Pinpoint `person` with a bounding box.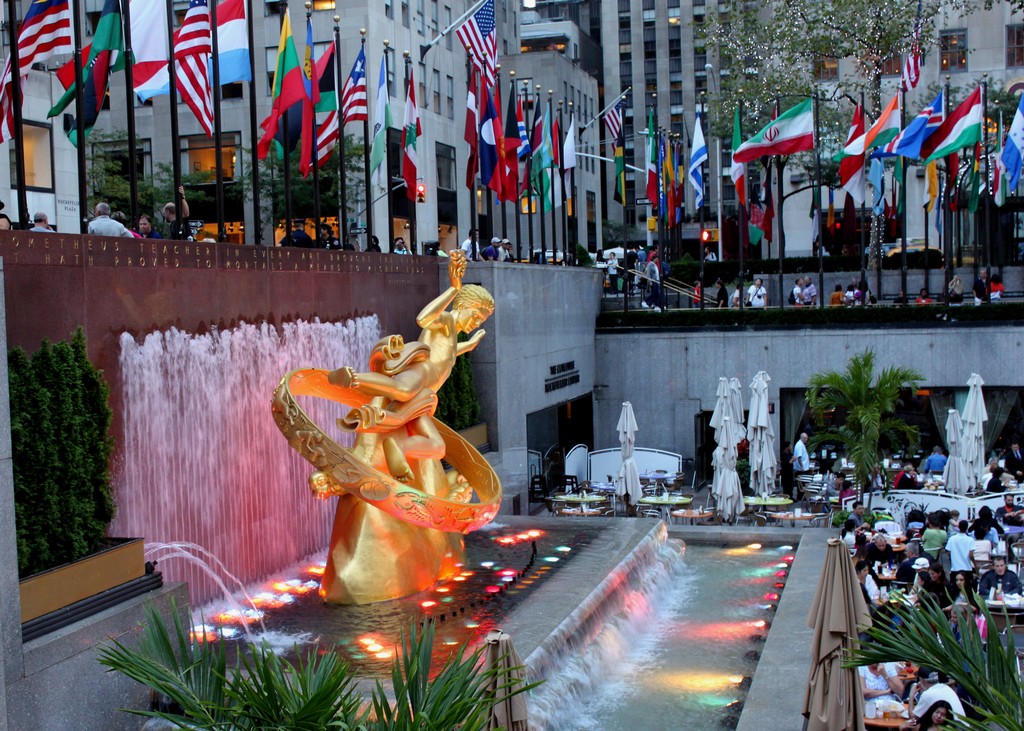
crop(909, 556, 928, 617).
